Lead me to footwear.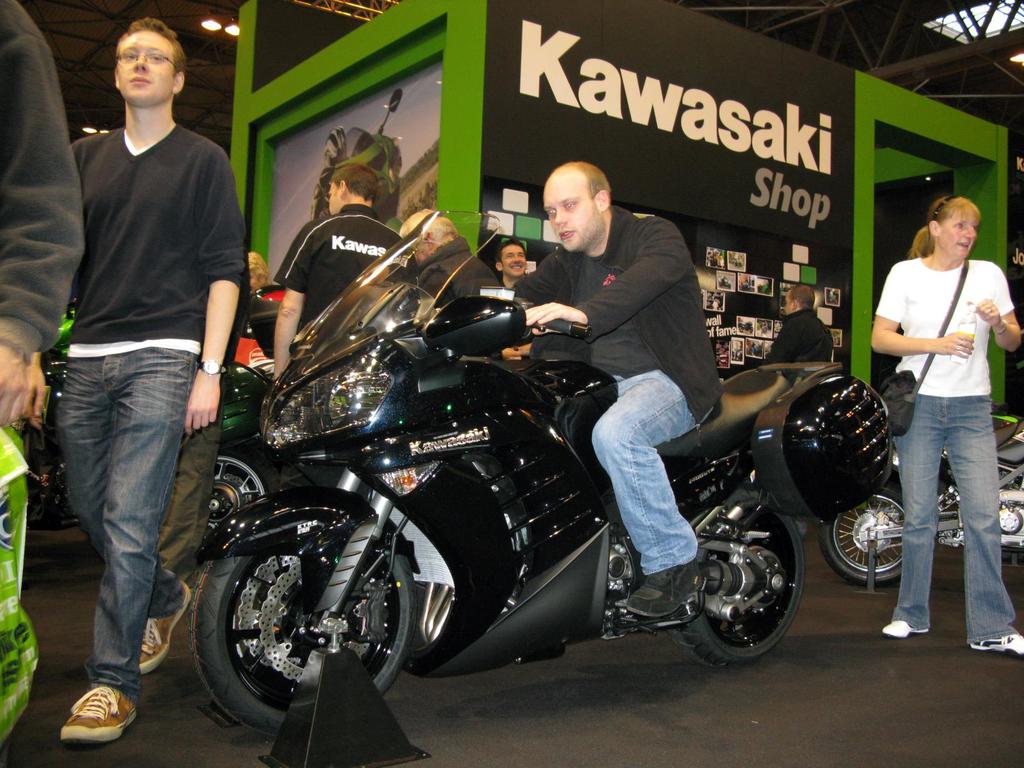
Lead to pyautogui.locateOnScreen(626, 556, 707, 618).
